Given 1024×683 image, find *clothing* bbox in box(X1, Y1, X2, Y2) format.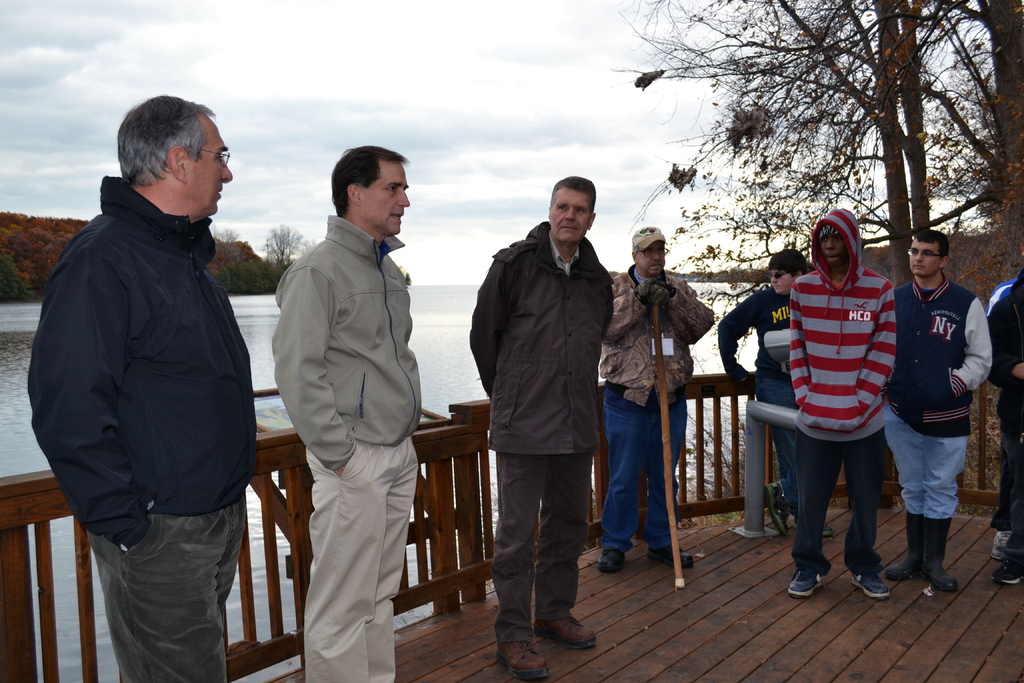
box(597, 274, 710, 543).
